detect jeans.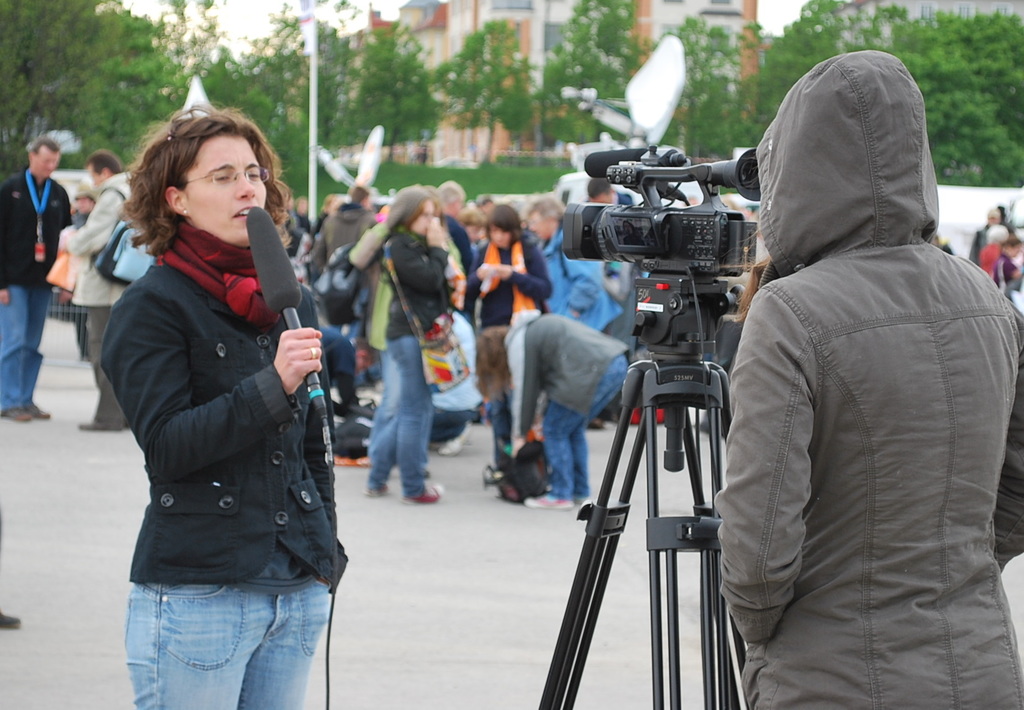
Detected at Rect(549, 237, 625, 325).
